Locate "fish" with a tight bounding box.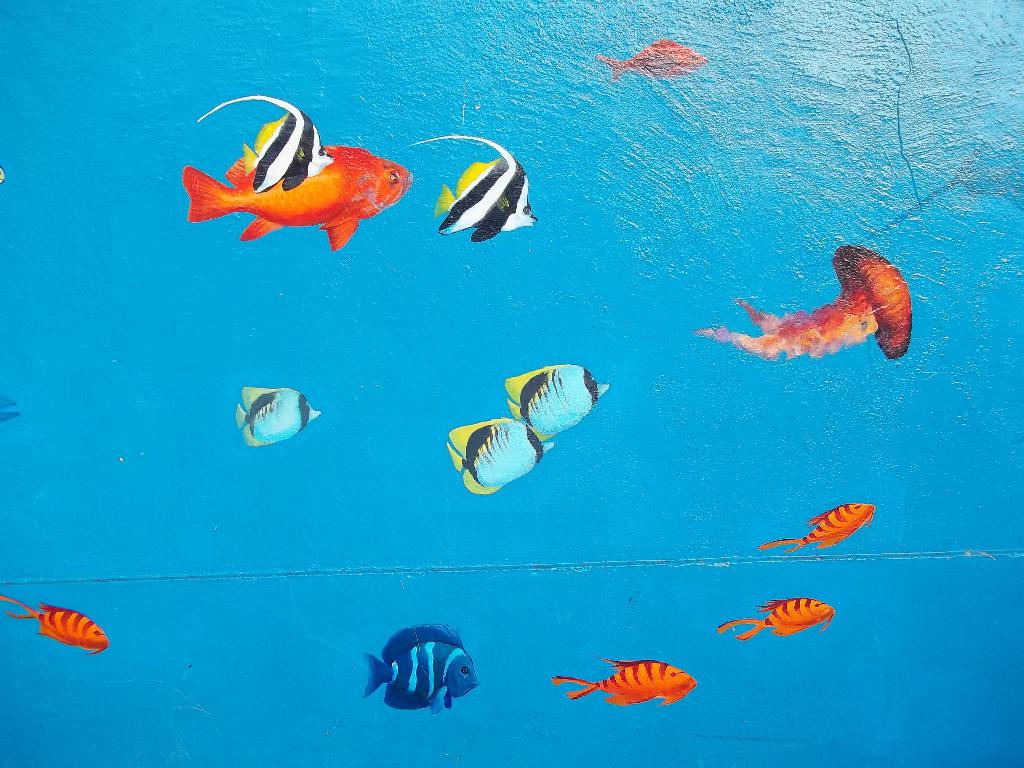
x1=175 y1=92 x2=415 y2=260.
